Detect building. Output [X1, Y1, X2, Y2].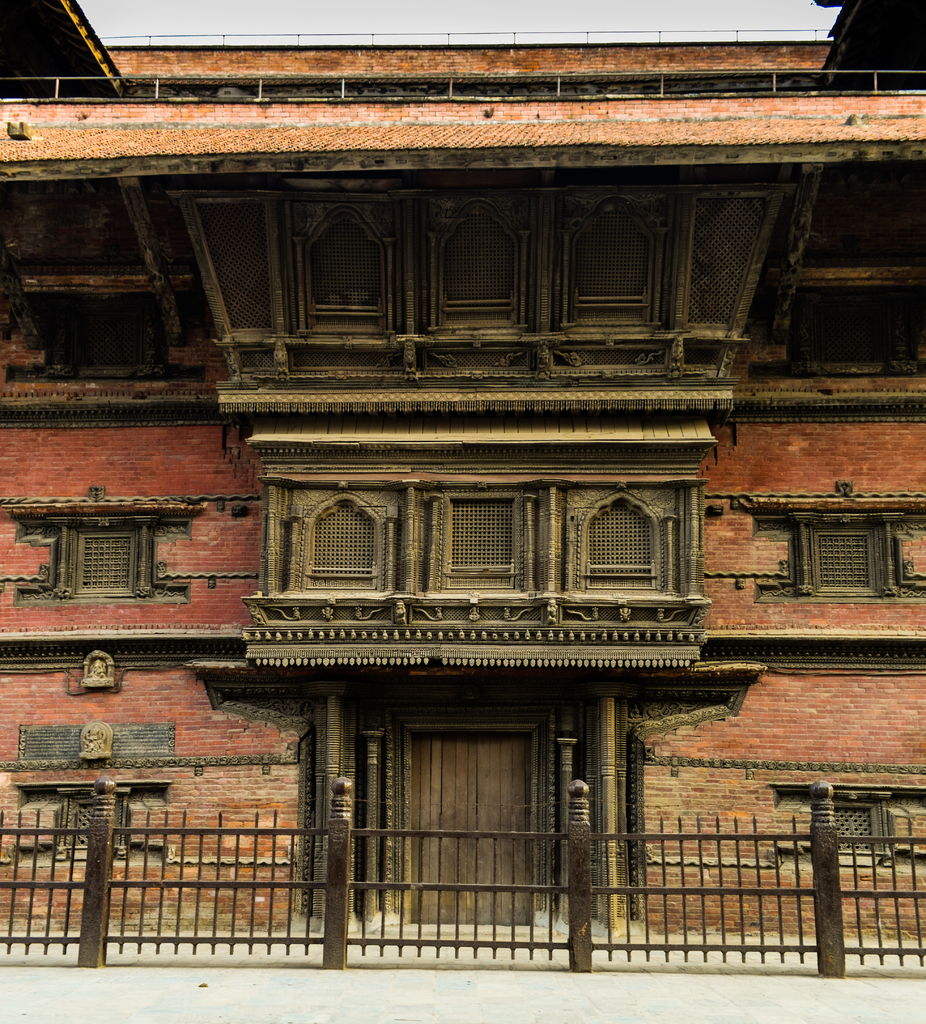
[0, 0, 925, 1023].
